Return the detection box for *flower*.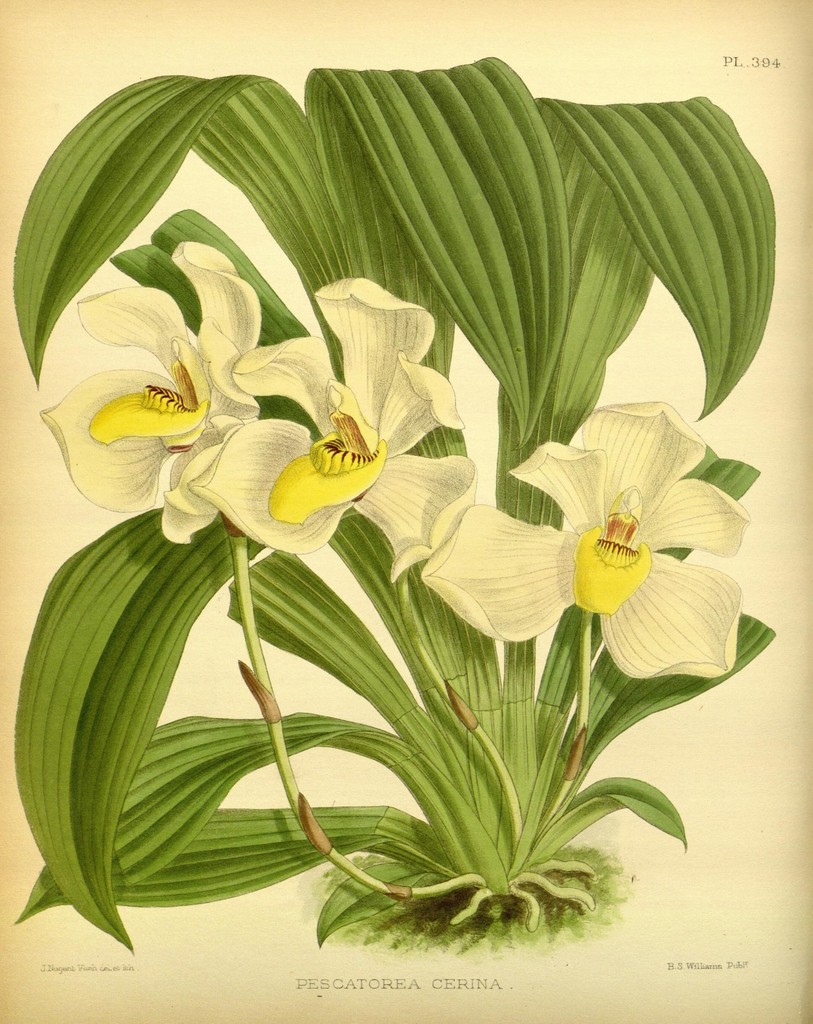
bbox(33, 241, 264, 543).
